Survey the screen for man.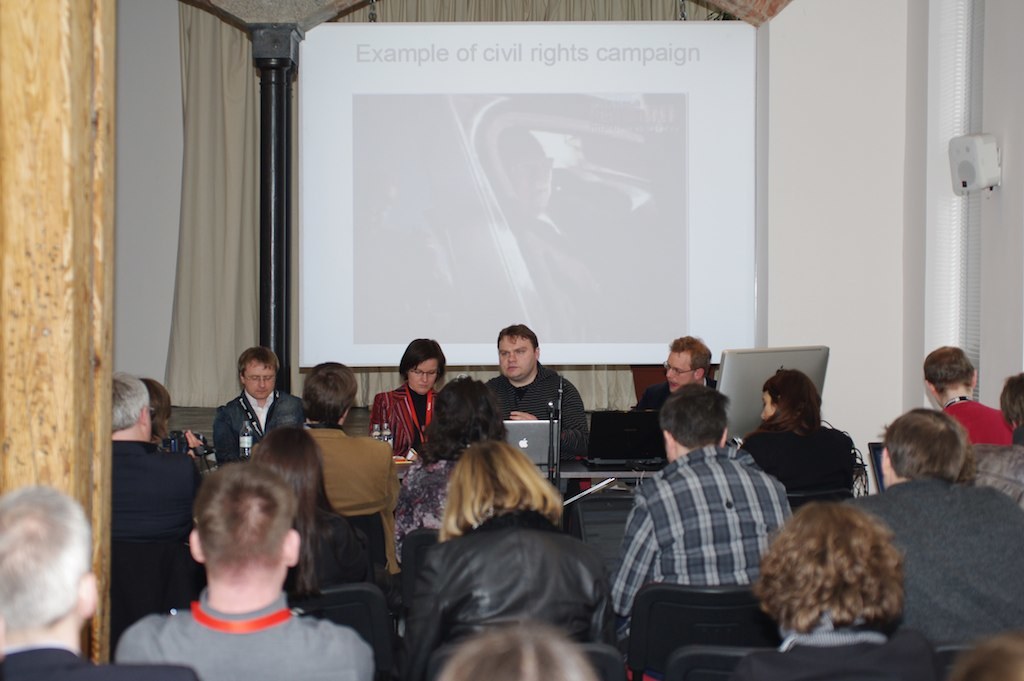
Survey found: 718, 500, 949, 680.
